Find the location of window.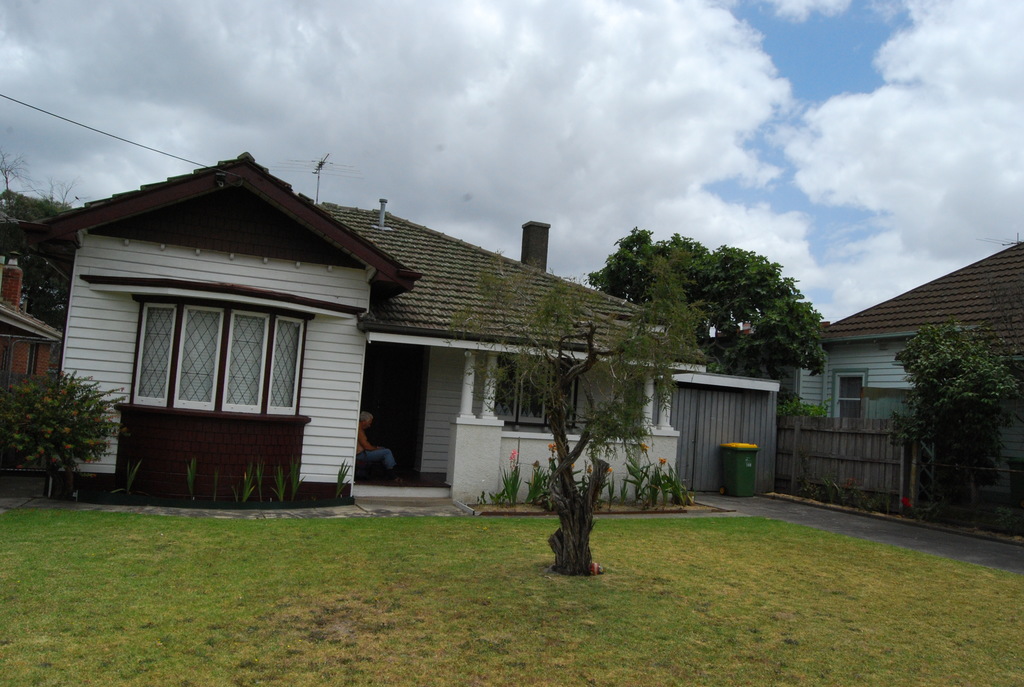
Location: 833/373/866/419.
